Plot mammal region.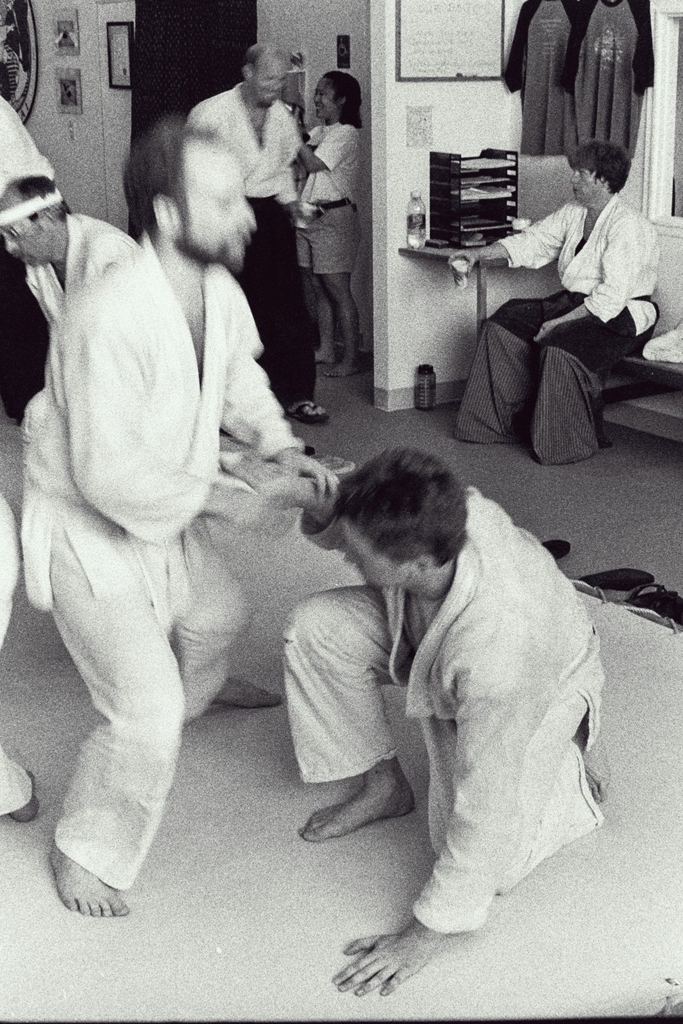
Plotted at box(18, 106, 339, 915).
